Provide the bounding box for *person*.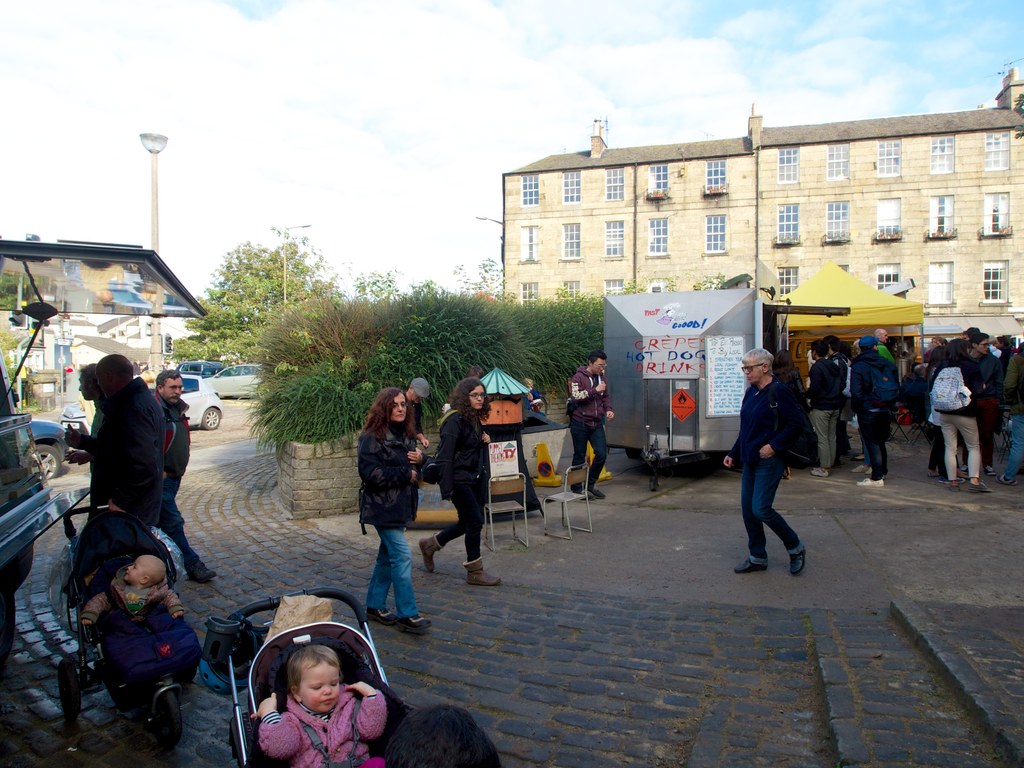
352, 381, 433, 637.
